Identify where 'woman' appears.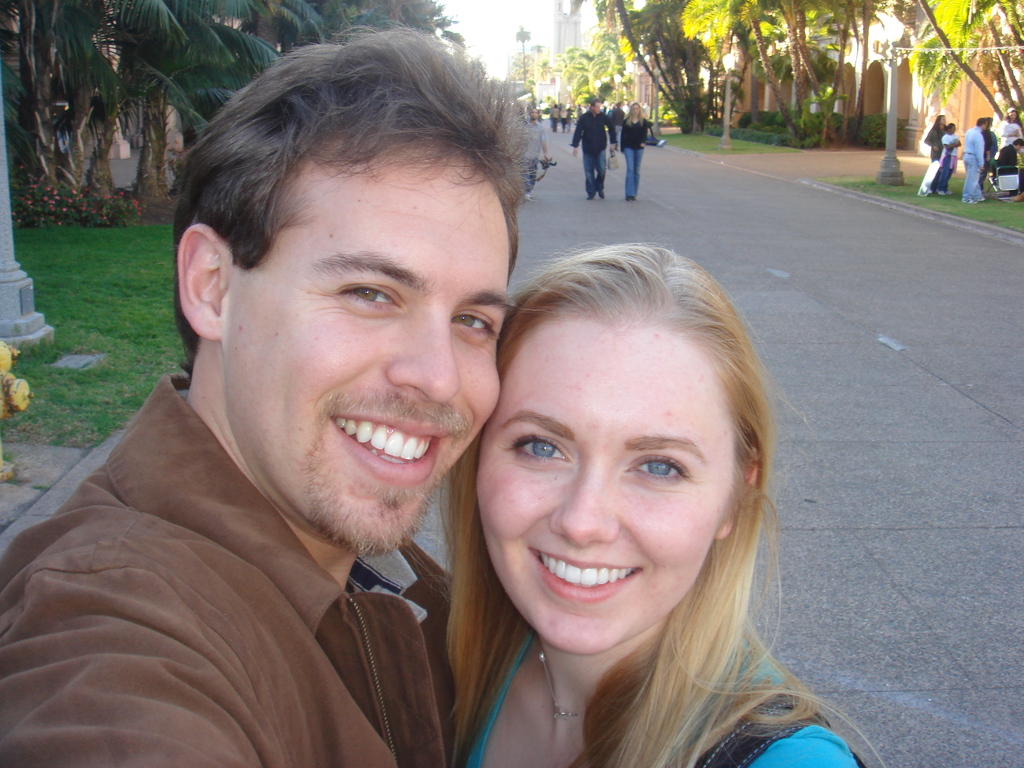
Appears at [929,124,962,196].
